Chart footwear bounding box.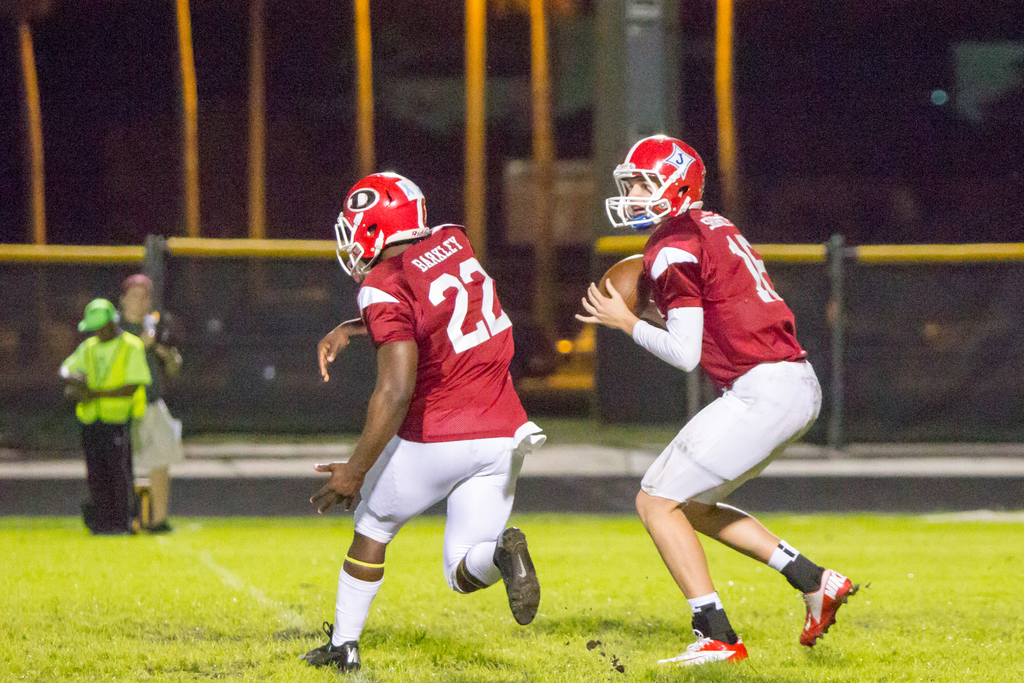
Charted: <box>493,528,545,628</box>.
